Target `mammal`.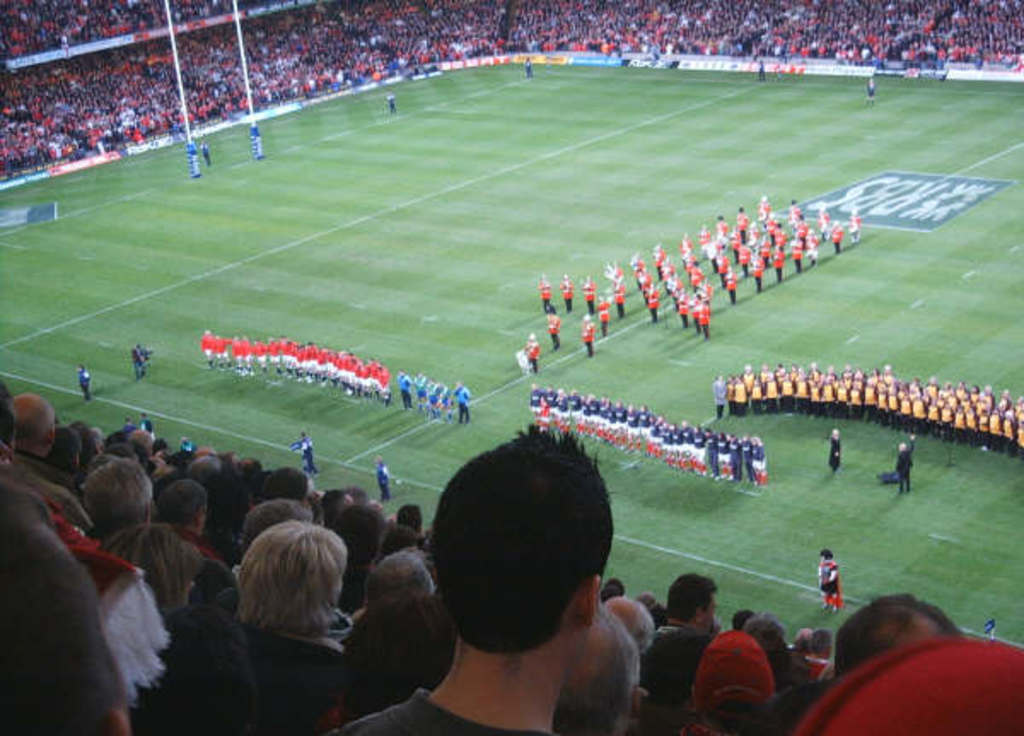
Target region: {"x1": 597, "y1": 295, "x2": 608, "y2": 340}.
